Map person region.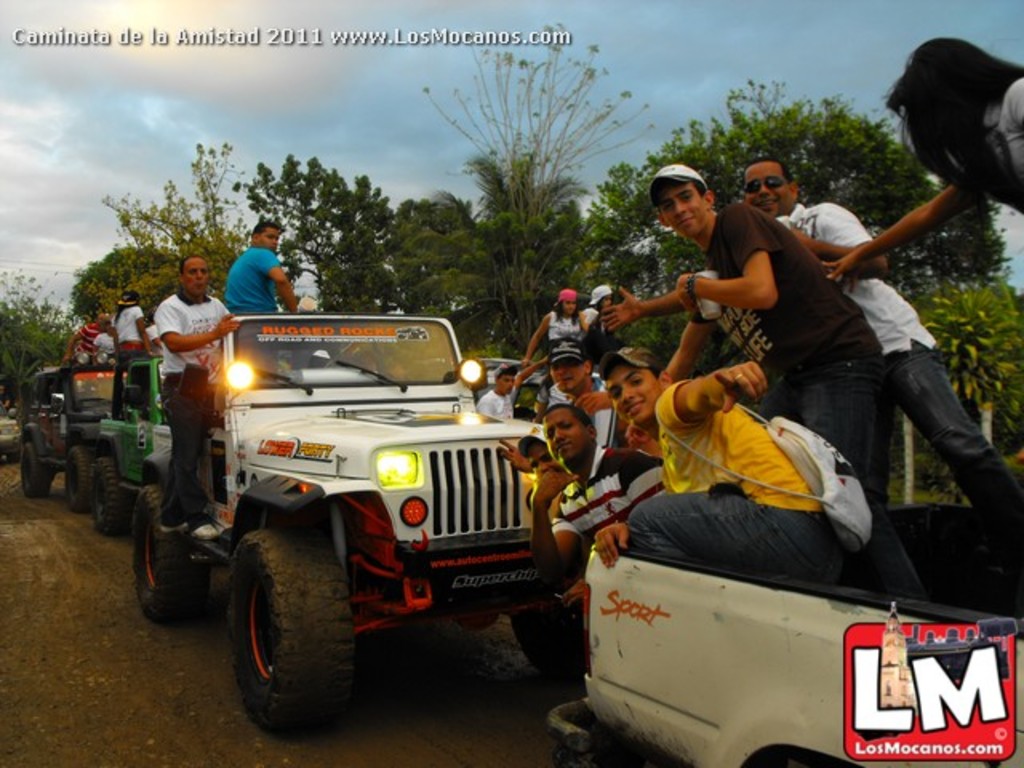
Mapped to bbox(206, 230, 291, 325).
